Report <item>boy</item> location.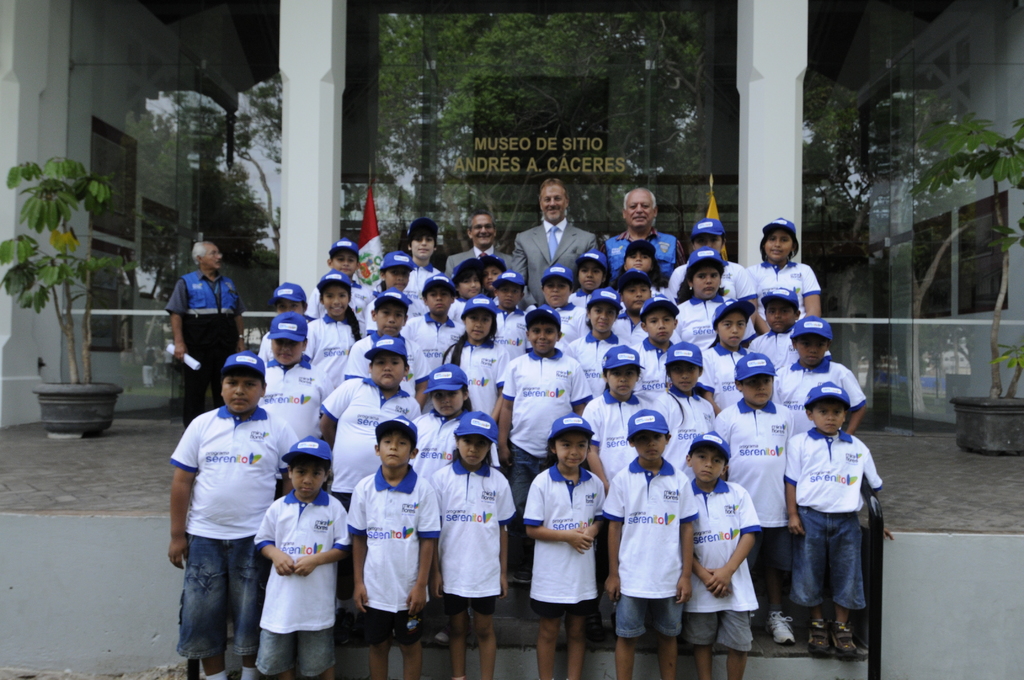
Report: BBox(632, 294, 687, 412).
